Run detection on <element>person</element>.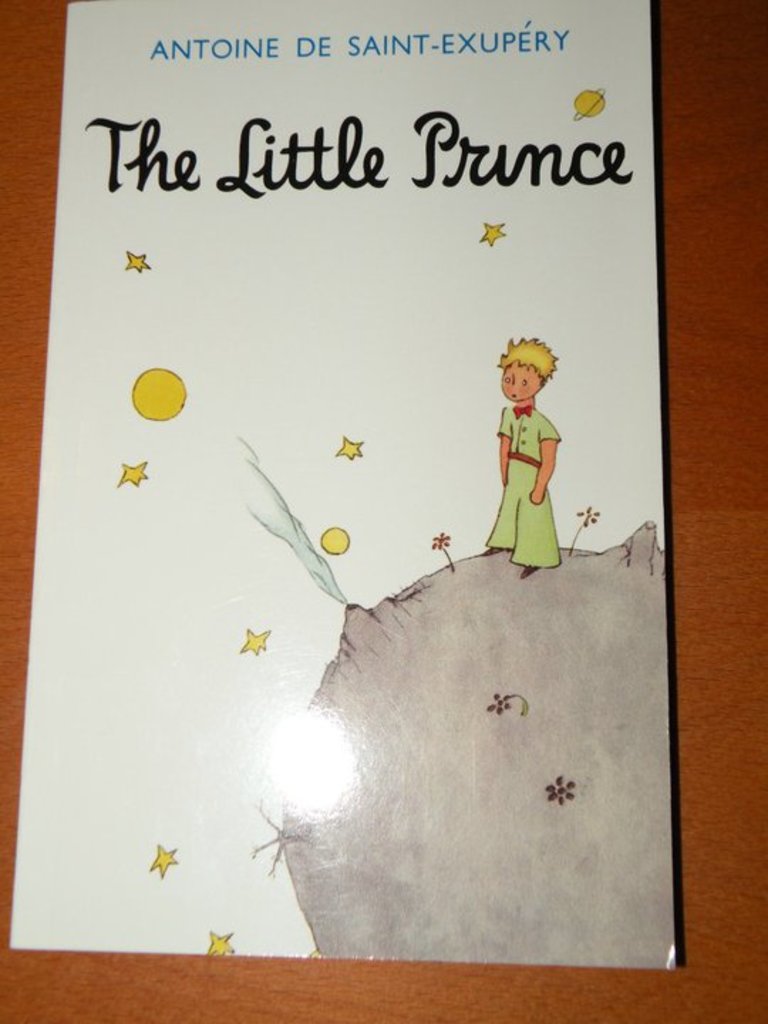
Result: box(482, 336, 565, 582).
